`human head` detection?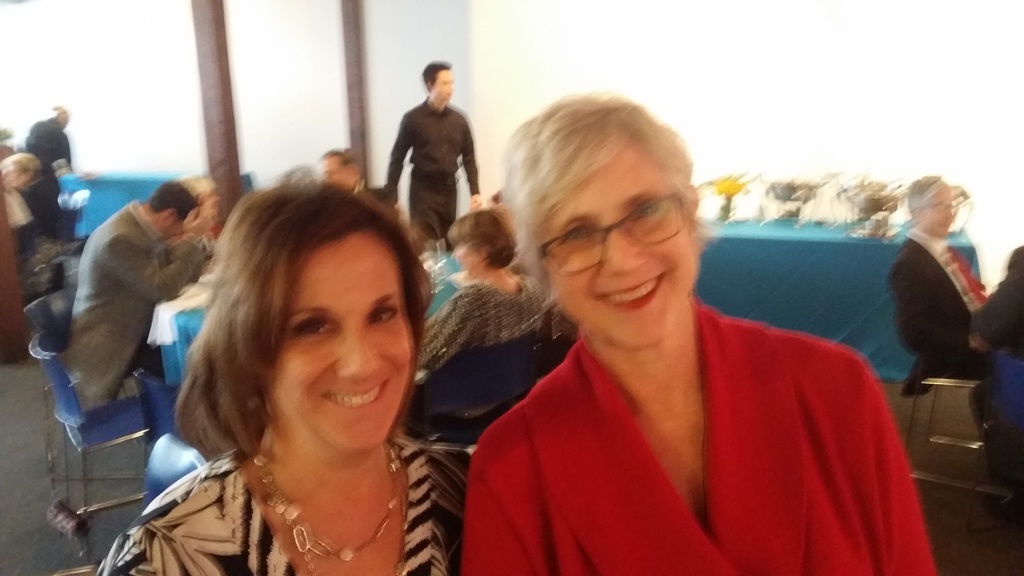
pyautogui.locateOnScreen(210, 161, 435, 461)
